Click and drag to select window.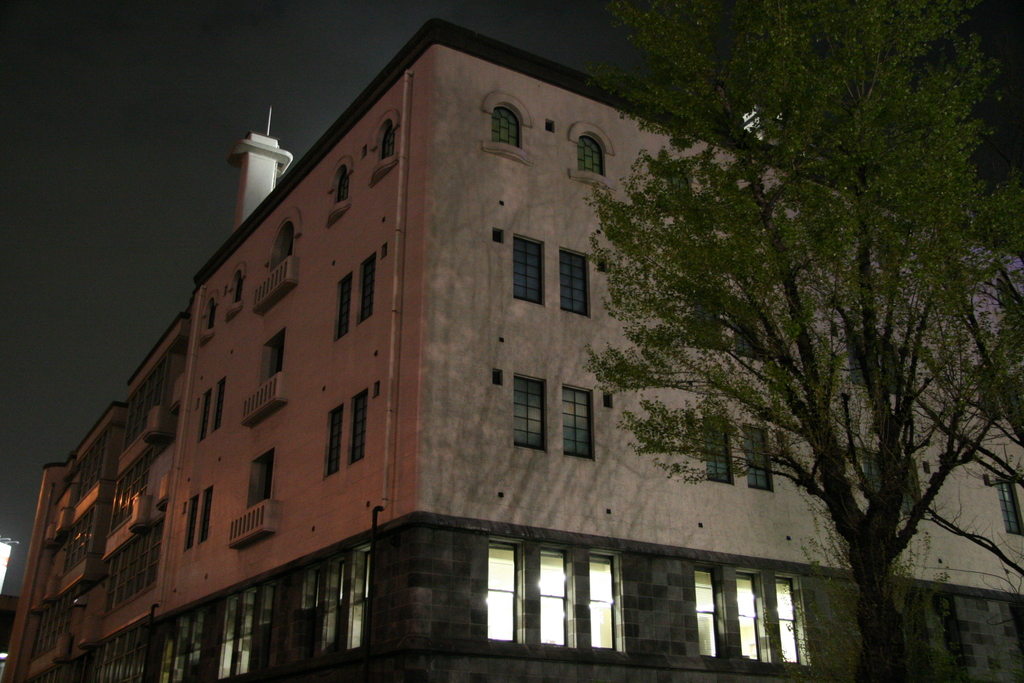
Selection: x1=359 y1=252 x2=374 y2=321.
